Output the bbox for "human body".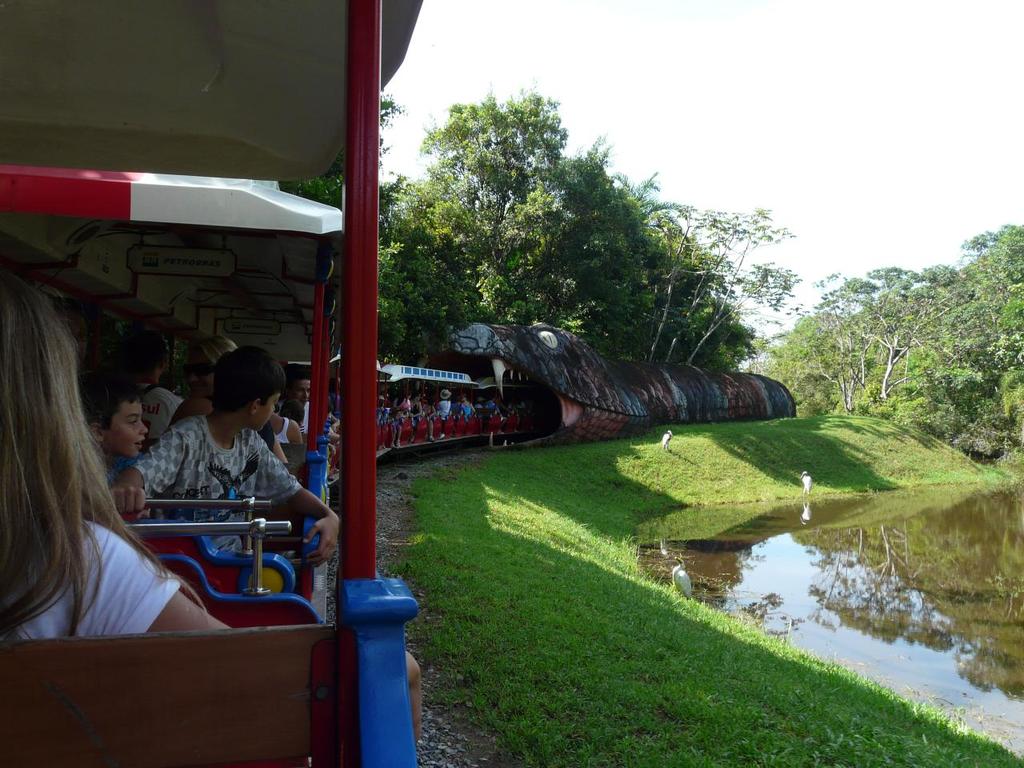
{"x1": 184, "y1": 333, "x2": 280, "y2": 463}.
